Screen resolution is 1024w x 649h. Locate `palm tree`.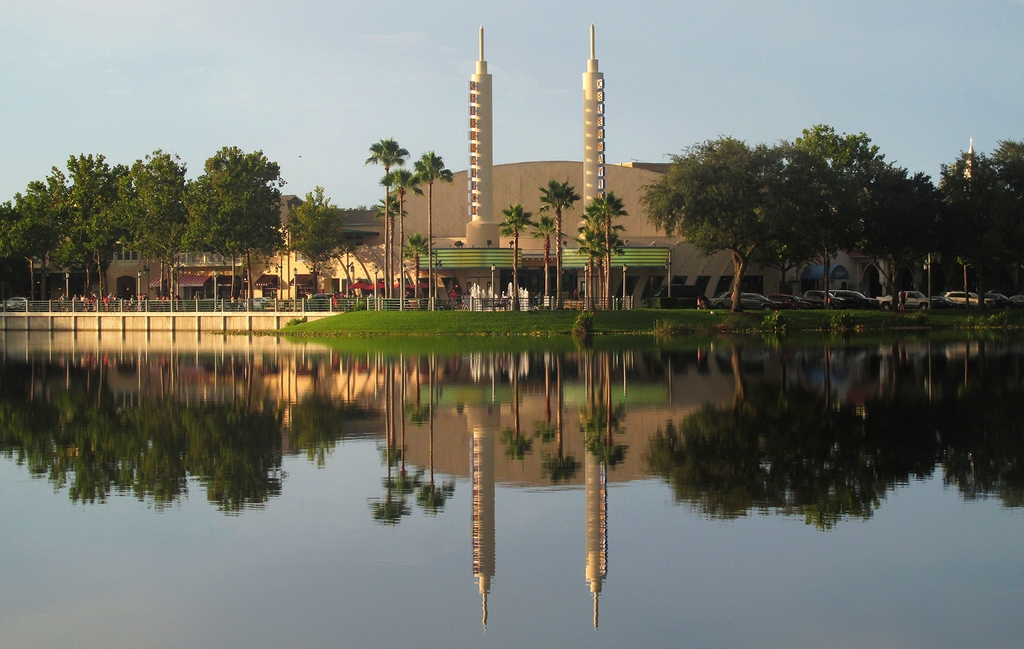
bbox(538, 179, 582, 312).
